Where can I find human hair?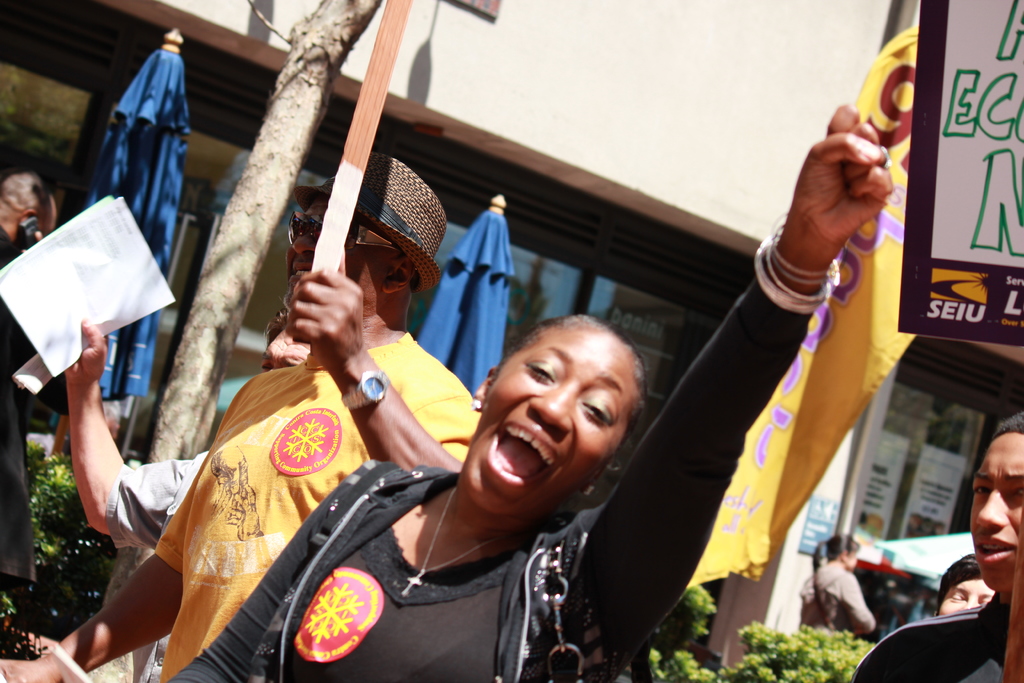
You can find it at bbox=(991, 409, 1023, 441).
